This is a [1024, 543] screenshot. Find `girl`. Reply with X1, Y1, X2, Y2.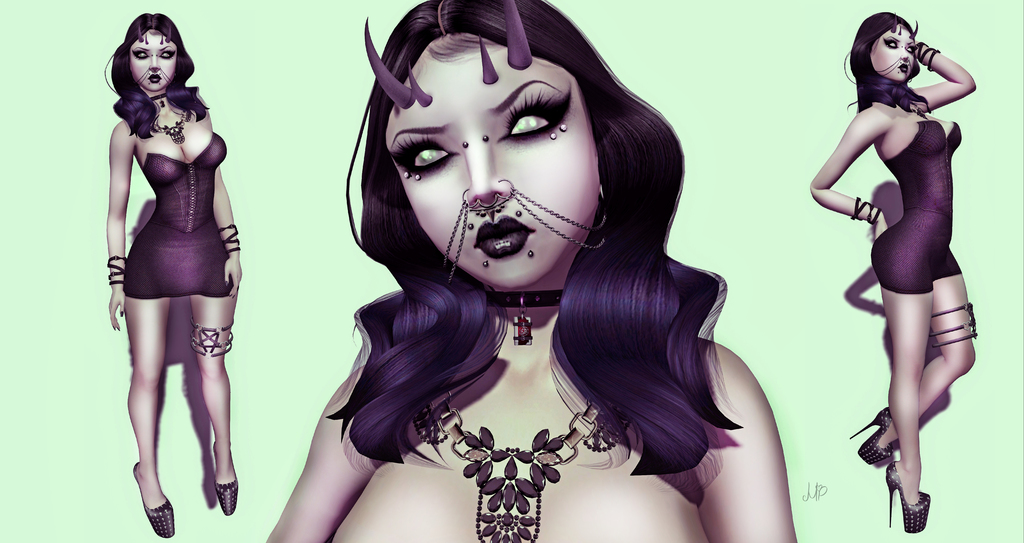
810, 13, 977, 530.
